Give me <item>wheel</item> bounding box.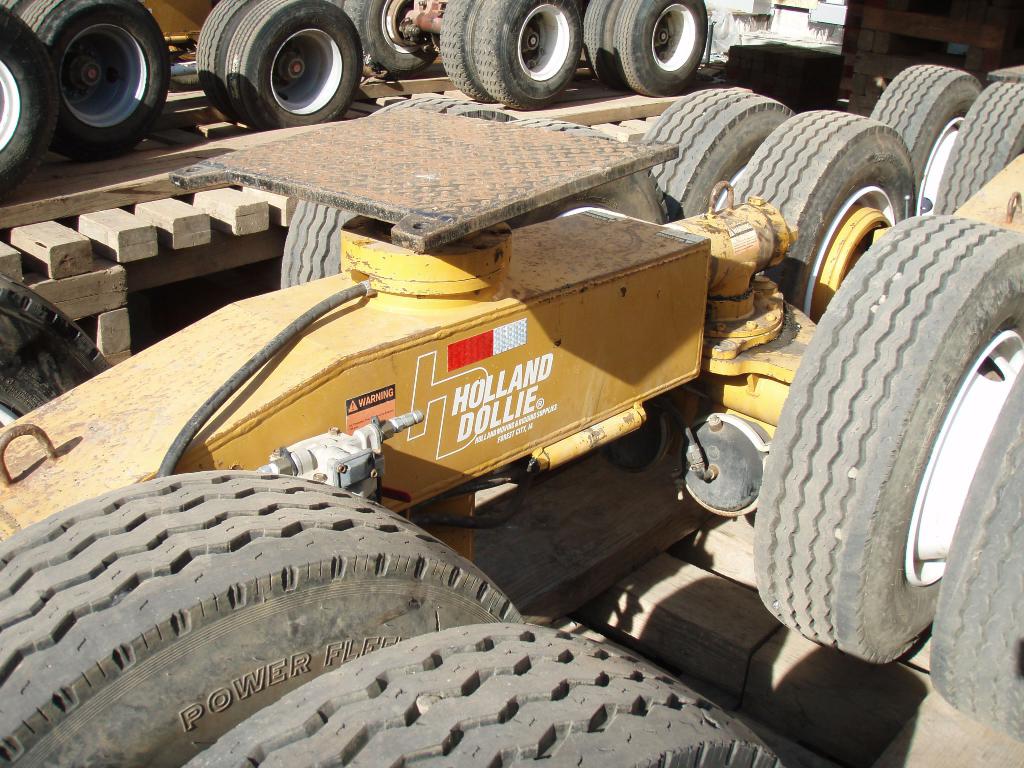
left=751, top=211, right=1023, bottom=662.
